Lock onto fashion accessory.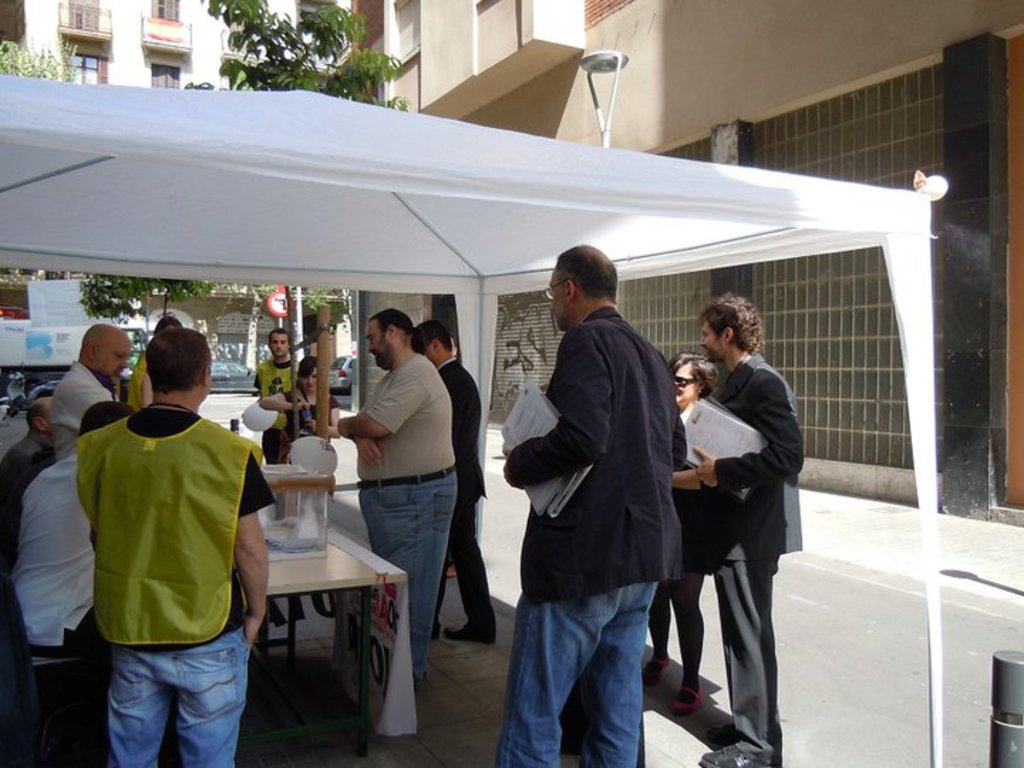
Locked: rect(698, 738, 768, 767).
